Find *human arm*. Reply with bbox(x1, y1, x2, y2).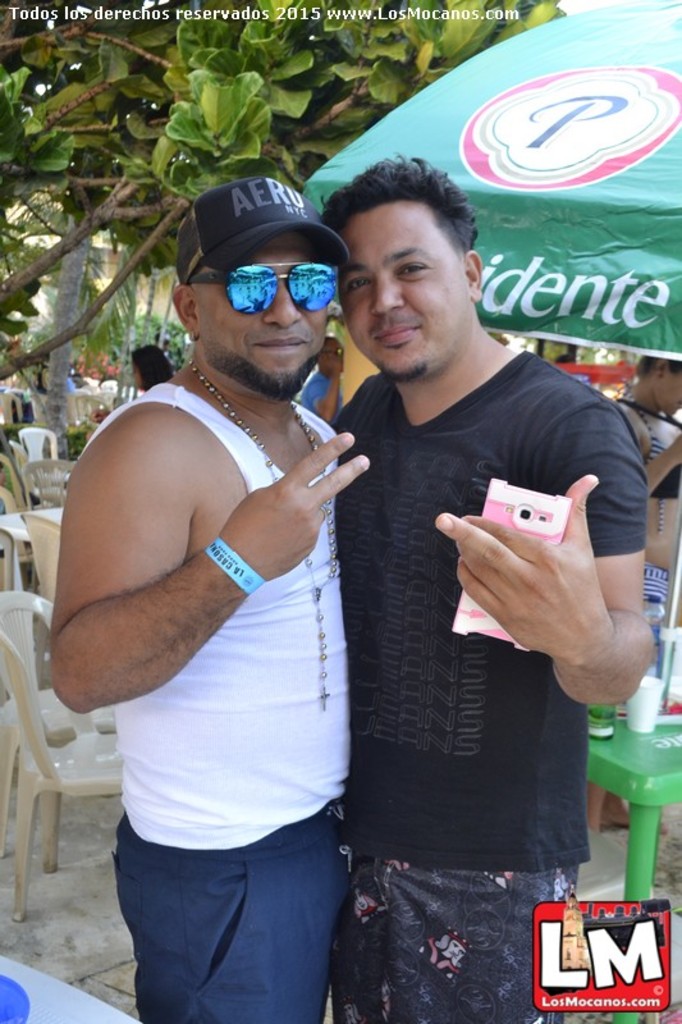
bbox(430, 453, 658, 755).
